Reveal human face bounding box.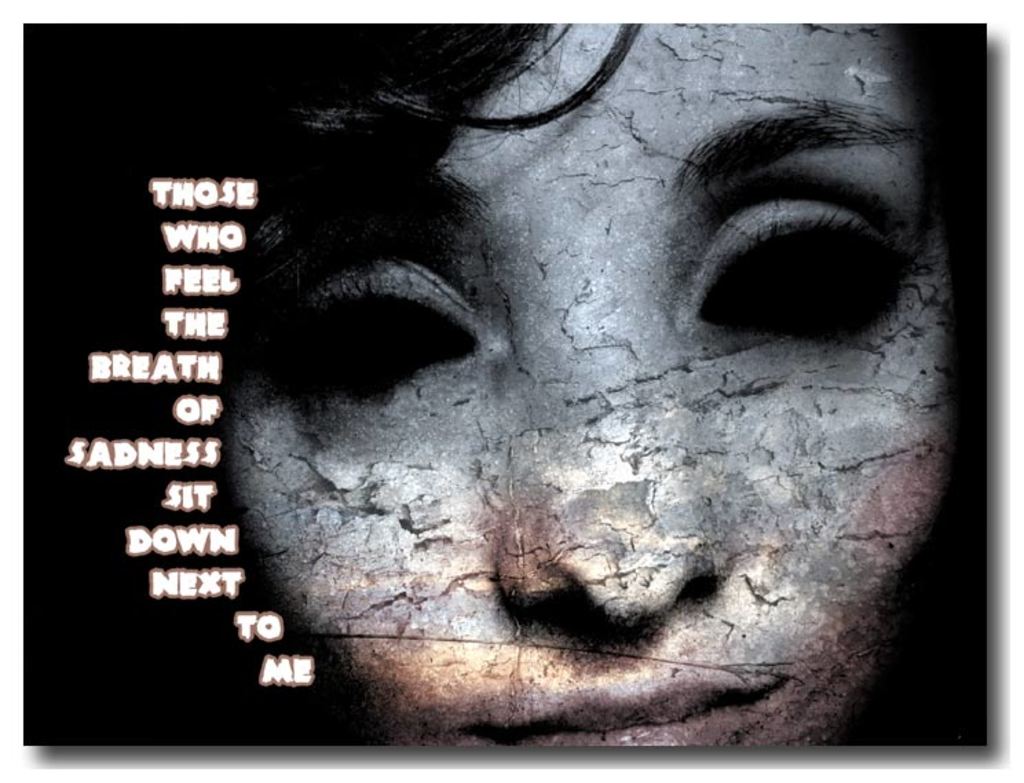
Revealed: bbox=(226, 15, 957, 751).
